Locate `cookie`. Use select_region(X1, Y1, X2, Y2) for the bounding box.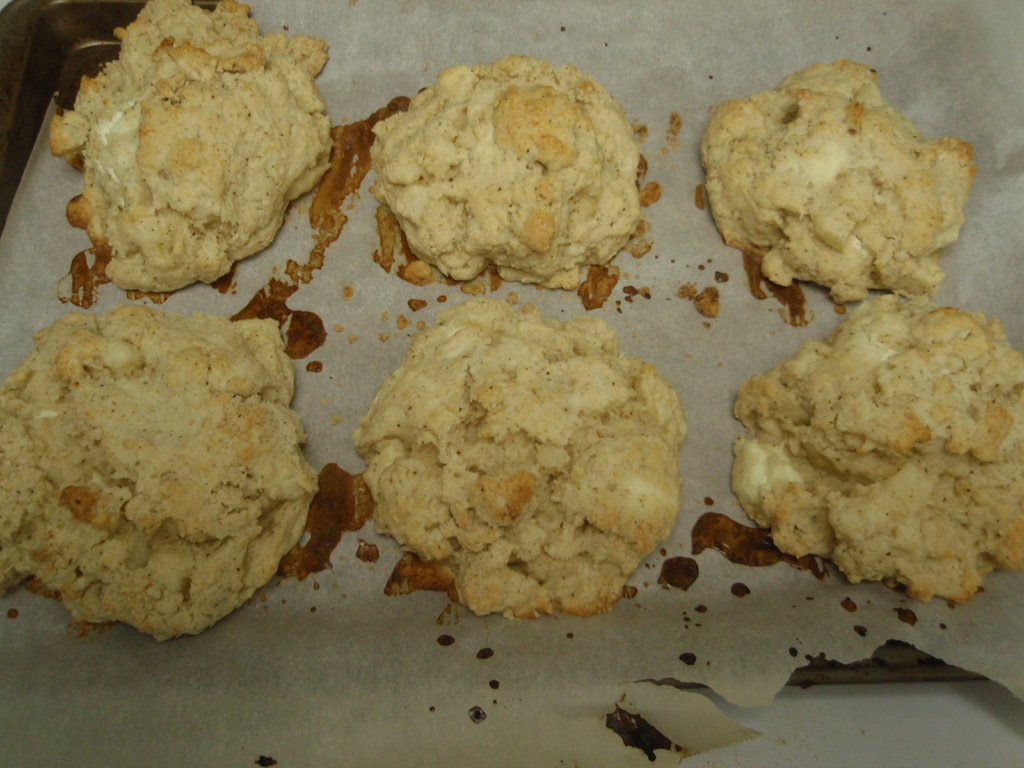
select_region(369, 53, 641, 290).
